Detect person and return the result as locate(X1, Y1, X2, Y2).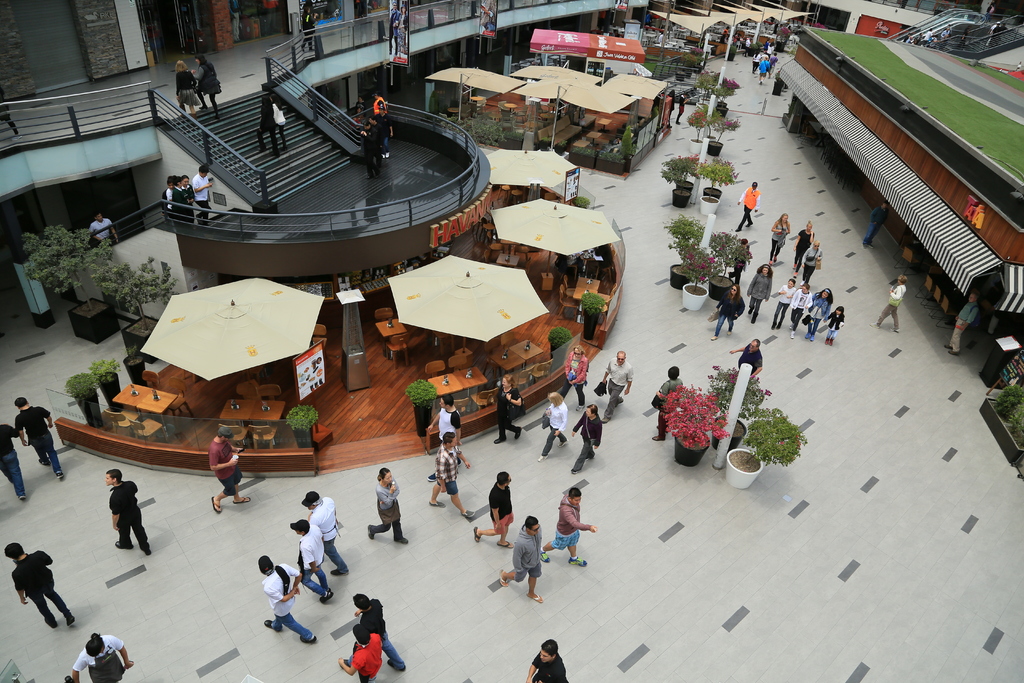
locate(947, 289, 980, 353).
